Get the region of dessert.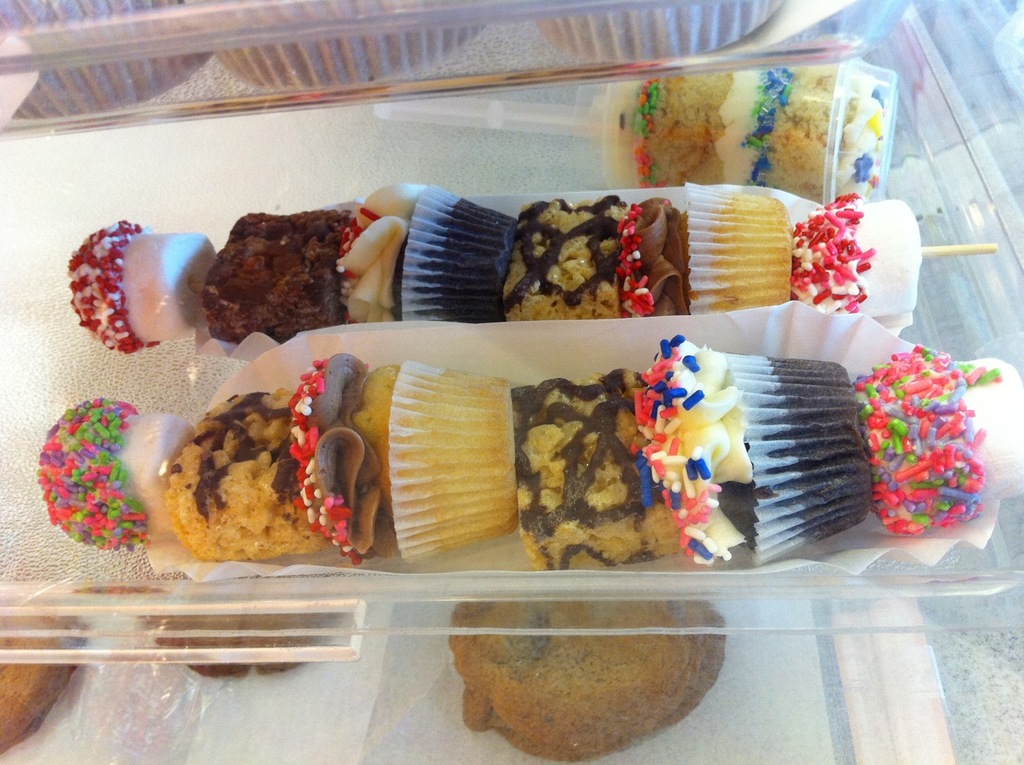
bbox=(0, 604, 115, 754).
